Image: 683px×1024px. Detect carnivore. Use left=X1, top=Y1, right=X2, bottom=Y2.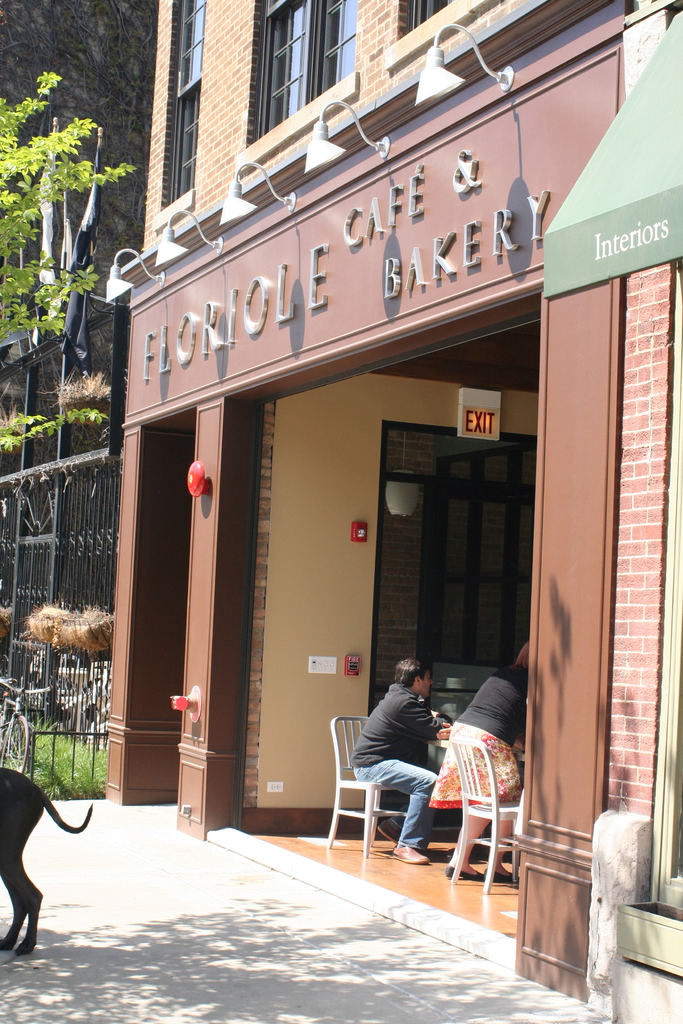
left=425, top=644, right=527, bottom=888.
